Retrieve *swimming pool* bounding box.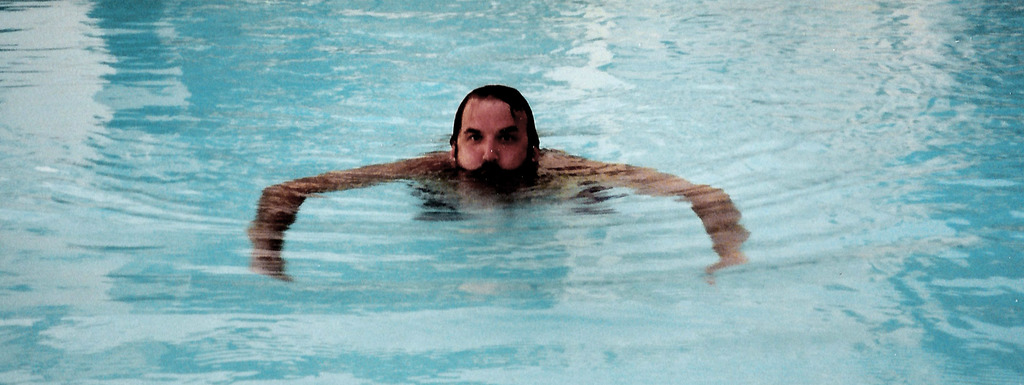
Bounding box: crop(0, 0, 1023, 384).
